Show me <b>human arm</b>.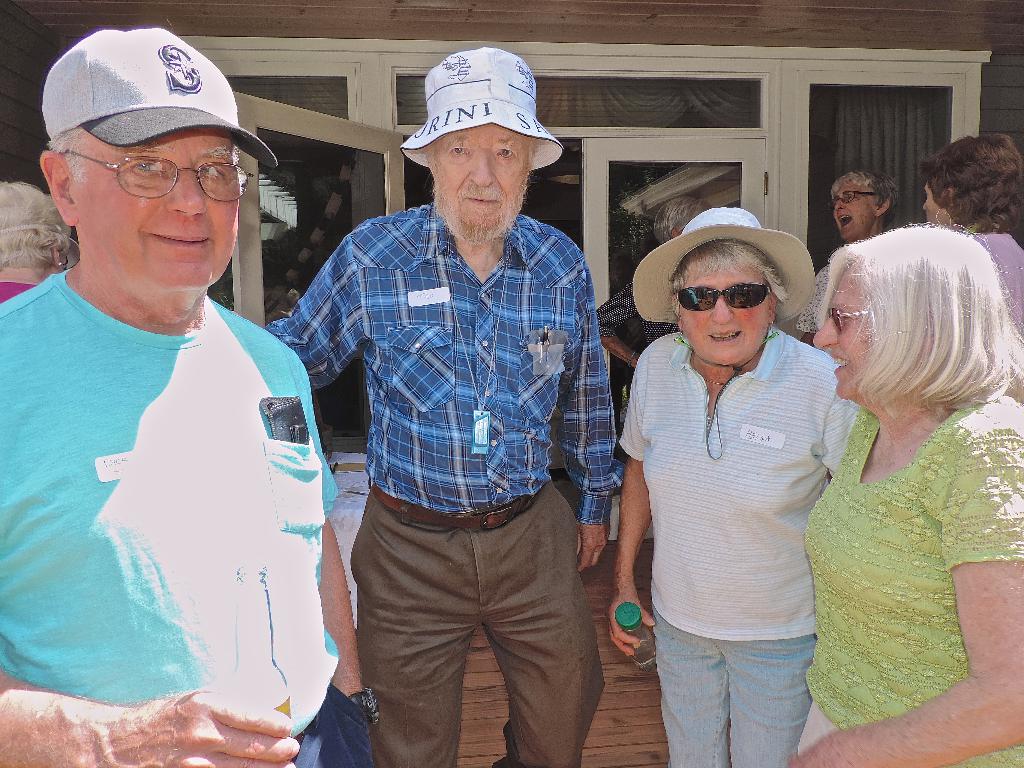
<b>human arm</b> is here: box(291, 346, 387, 751).
